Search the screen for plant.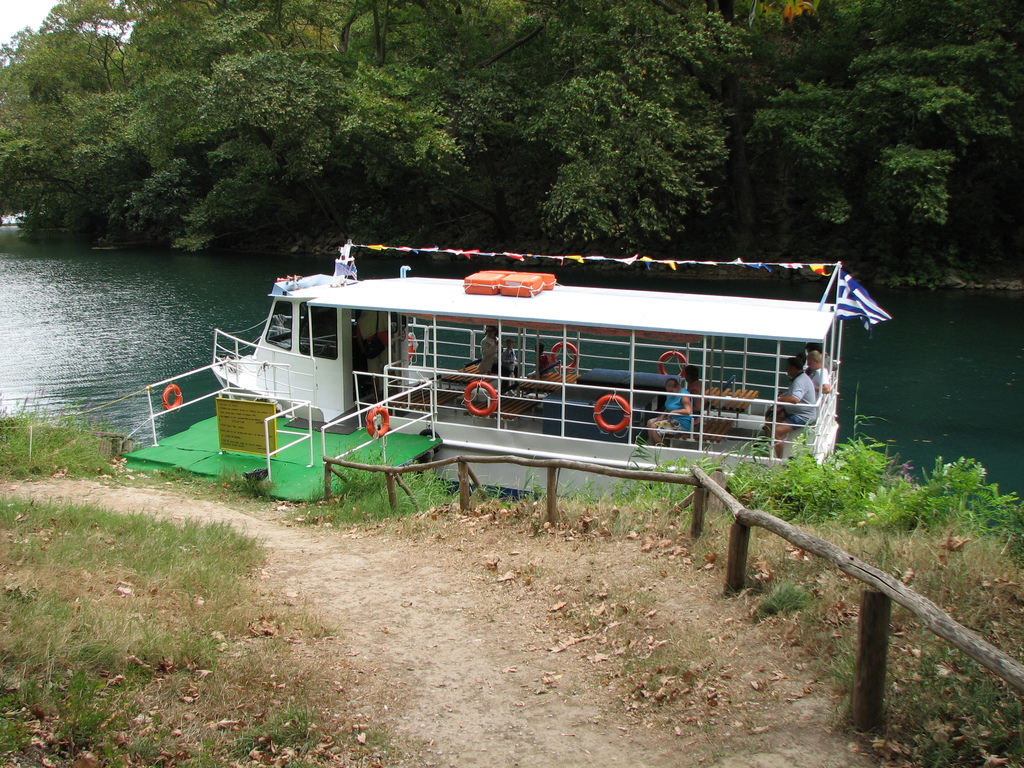
Found at pyautogui.locateOnScreen(0, 396, 96, 471).
